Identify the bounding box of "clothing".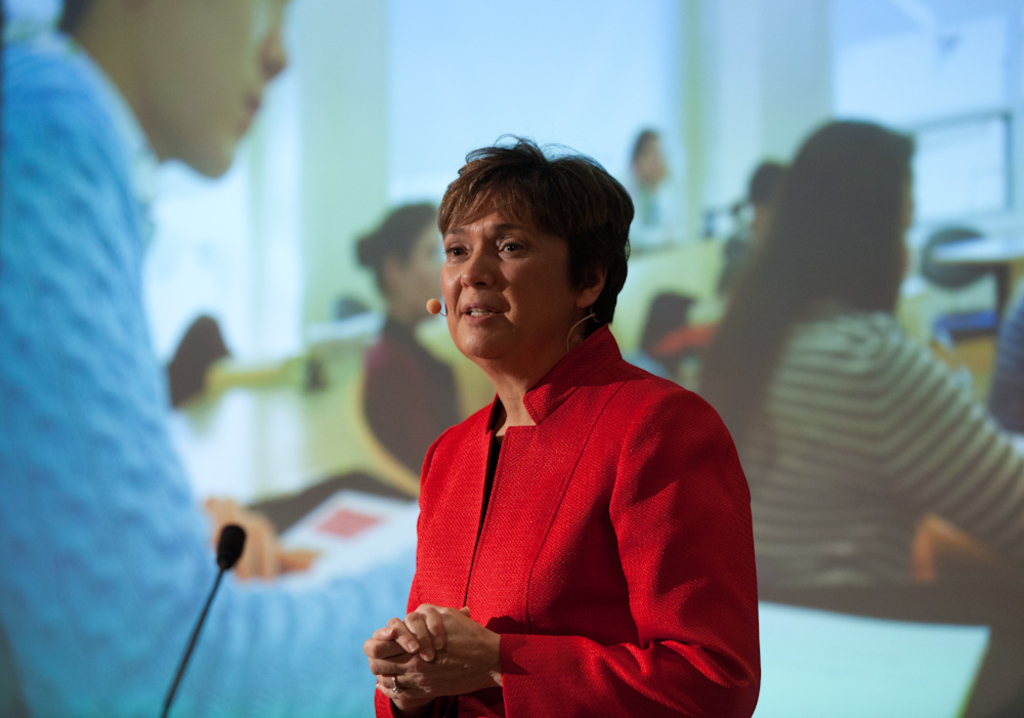
<region>394, 282, 743, 717</region>.
